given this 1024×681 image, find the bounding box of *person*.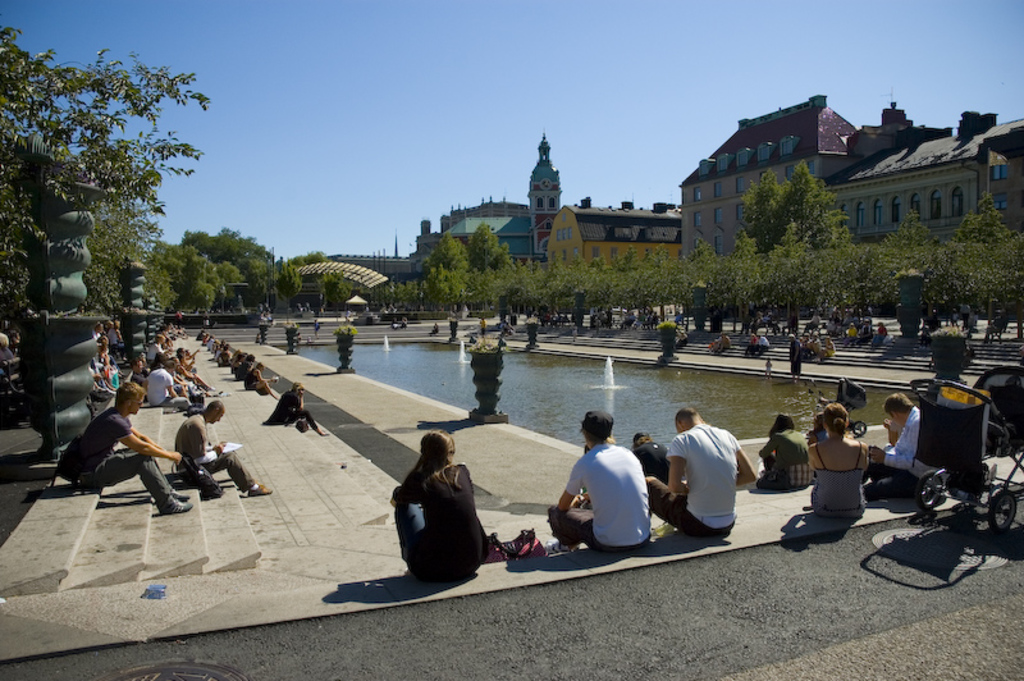
806:413:832:447.
